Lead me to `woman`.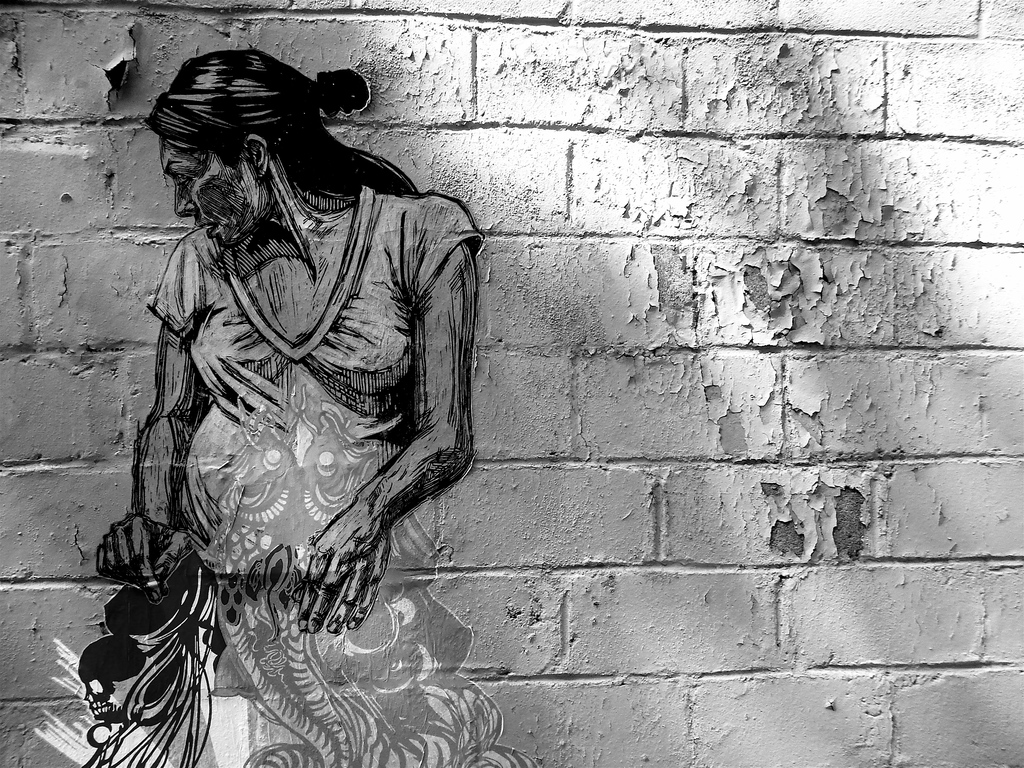
Lead to BBox(63, 0, 500, 718).
